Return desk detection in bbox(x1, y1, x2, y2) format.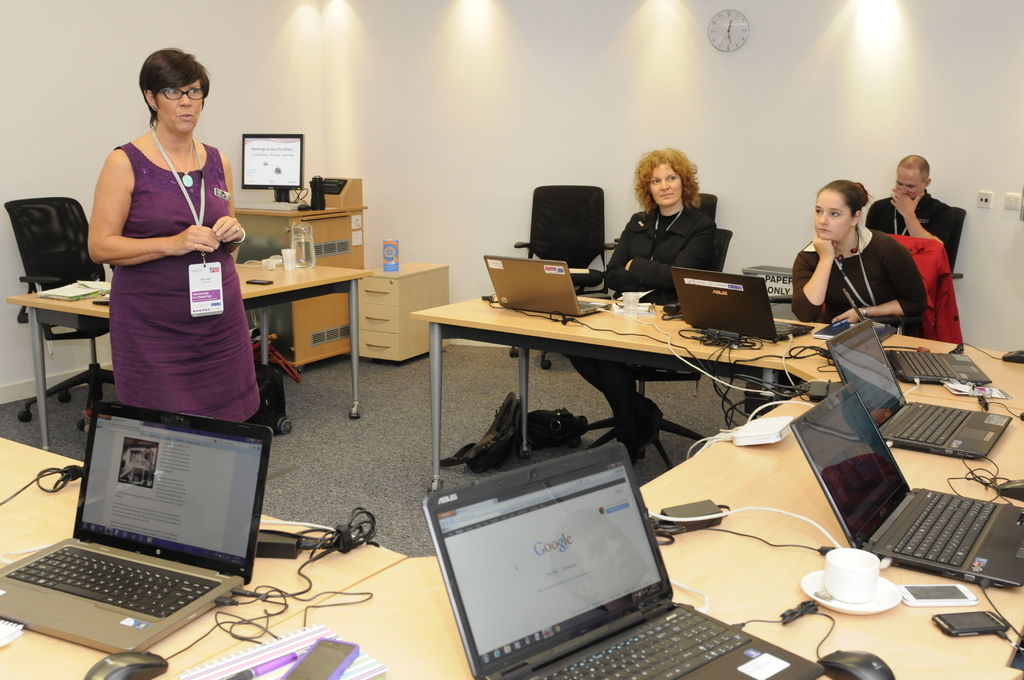
bbox(6, 260, 372, 453).
